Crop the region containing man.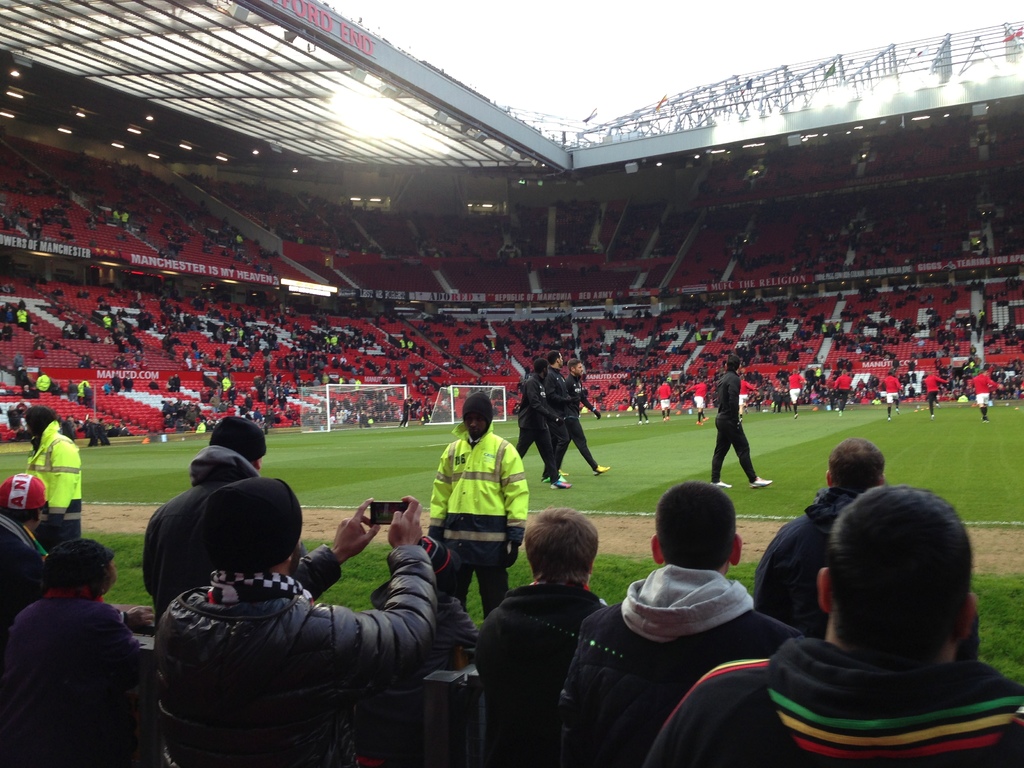
Crop region: (648,480,1012,767).
